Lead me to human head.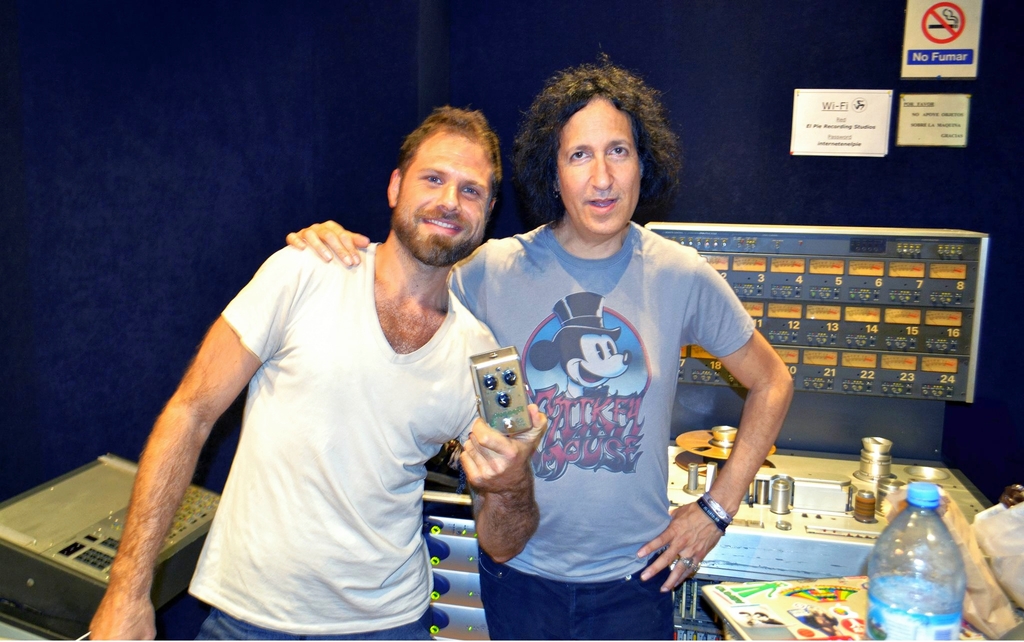
Lead to [376, 108, 508, 249].
